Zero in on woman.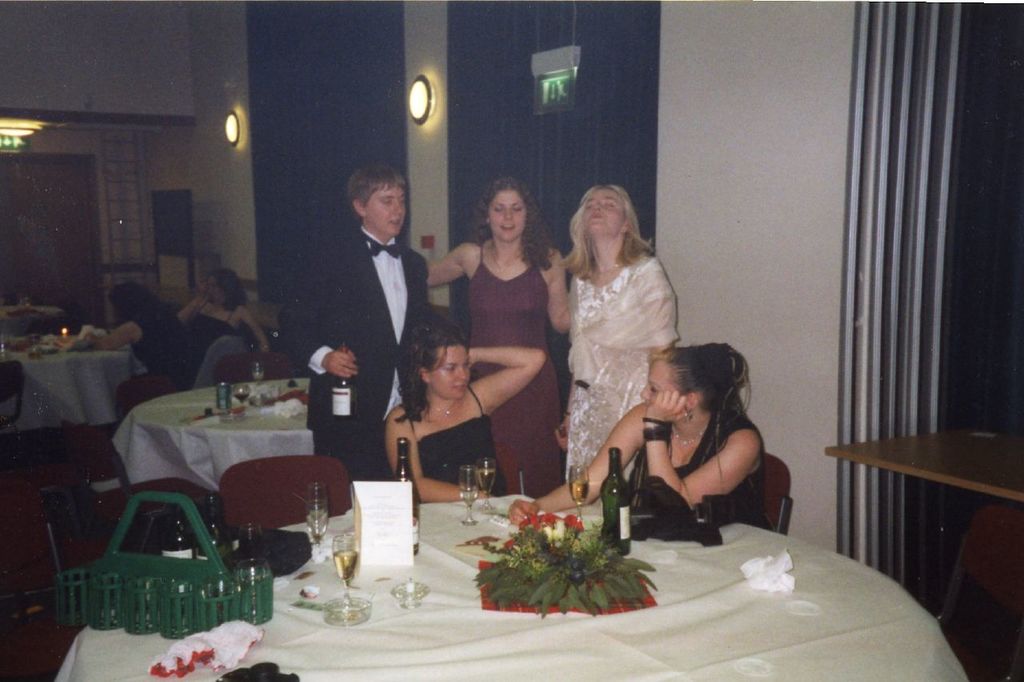
Zeroed in: (left=535, top=178, right=676, bottom=482).
